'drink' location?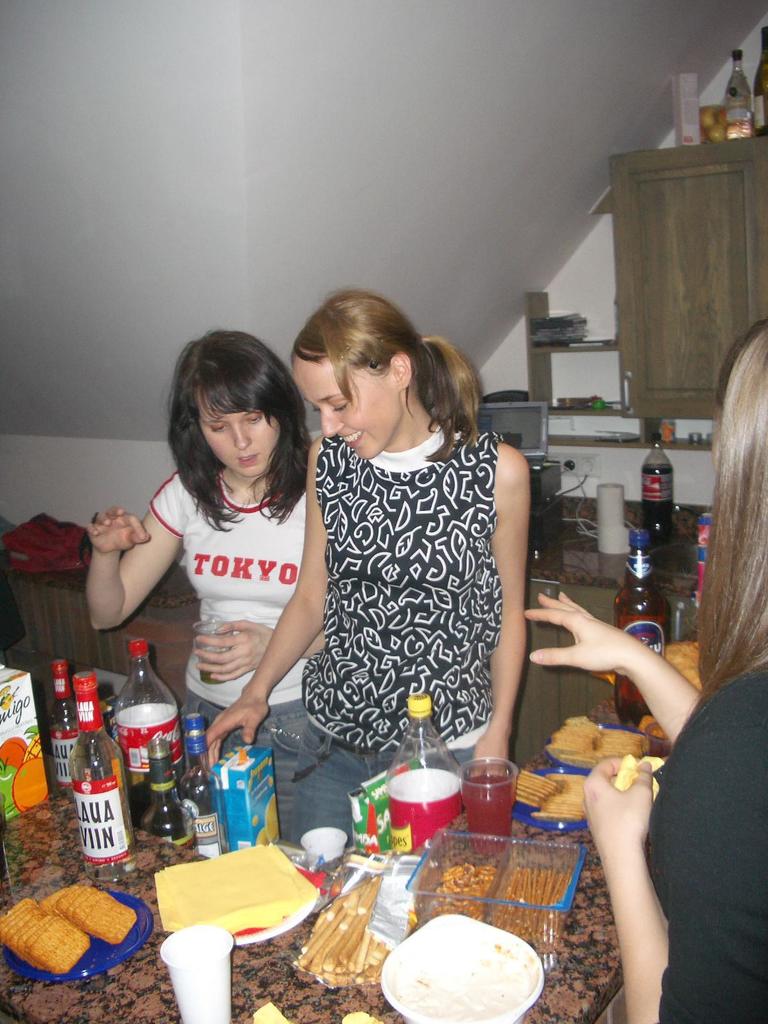
box(74, 680, 141, 879)
